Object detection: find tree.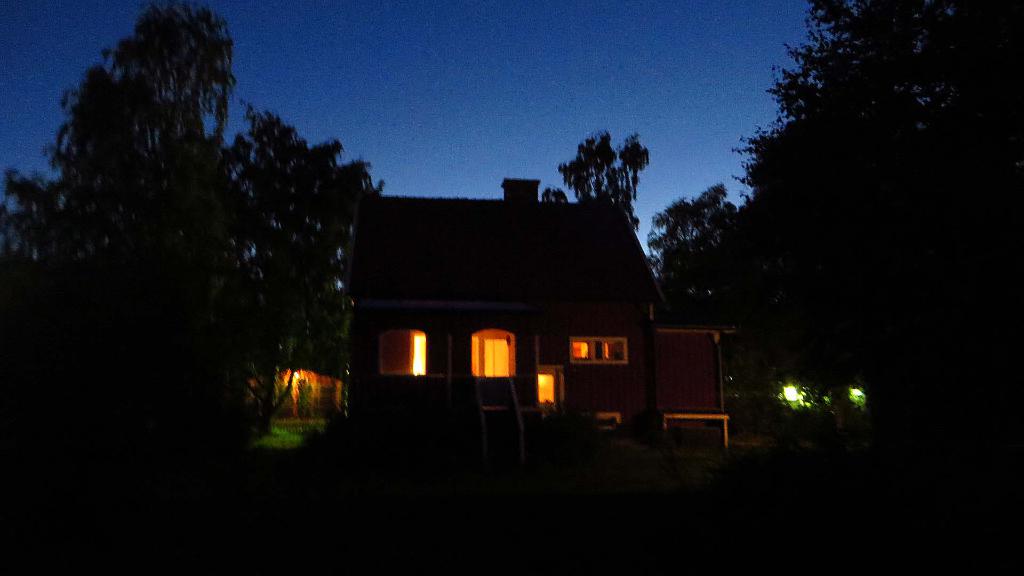
detection(26, 6, 270, 408).
